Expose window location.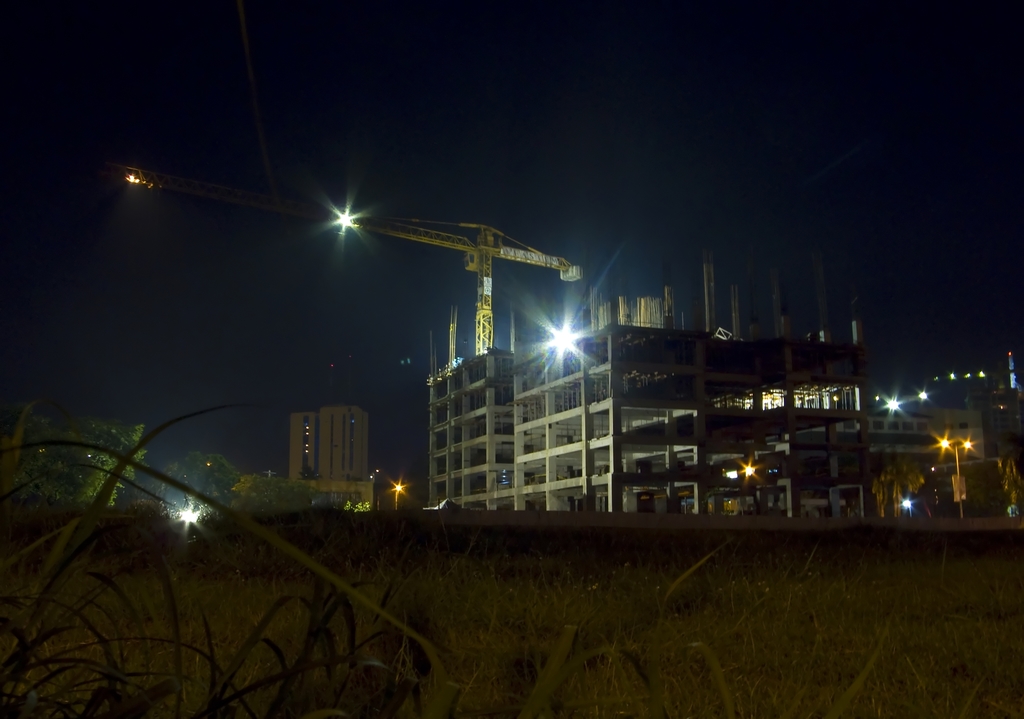
Exposed at (x1=329, y1=413, x2=332, y2=470).
